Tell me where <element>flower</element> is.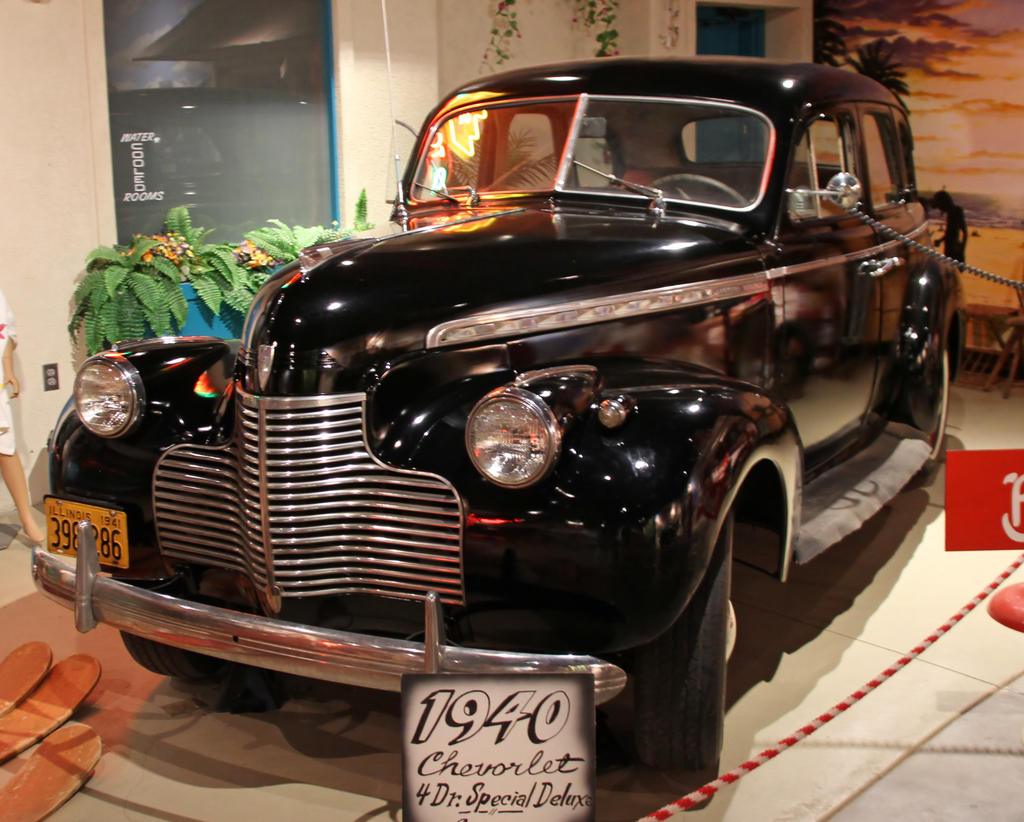
<element>flower</element> is at 253:239:273:270.
